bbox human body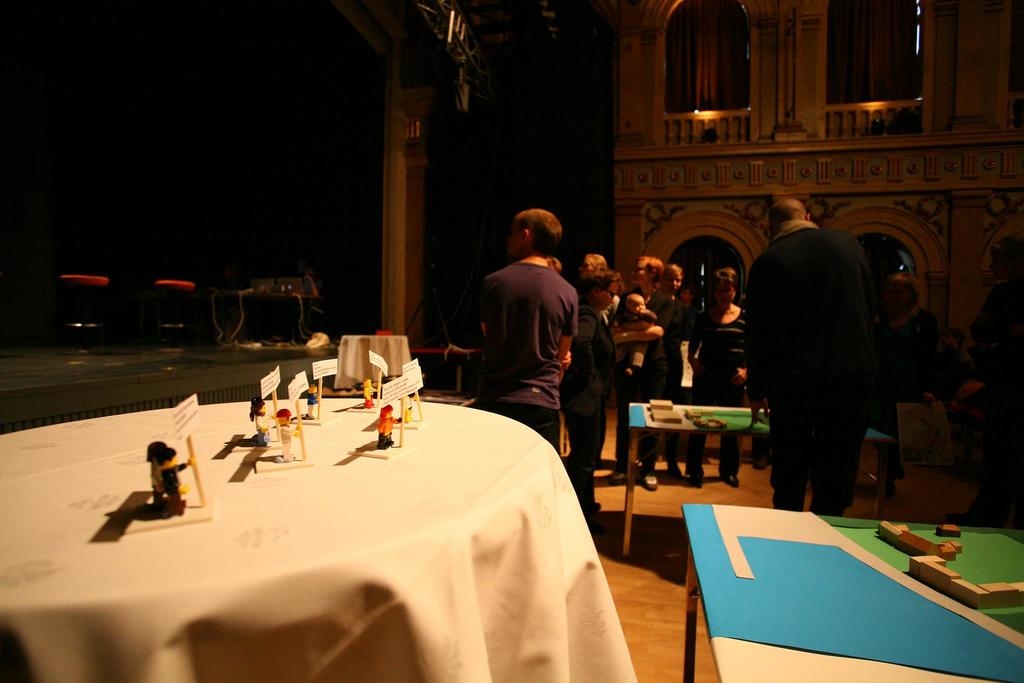
left=372, top=404, right=400, bottom=445
